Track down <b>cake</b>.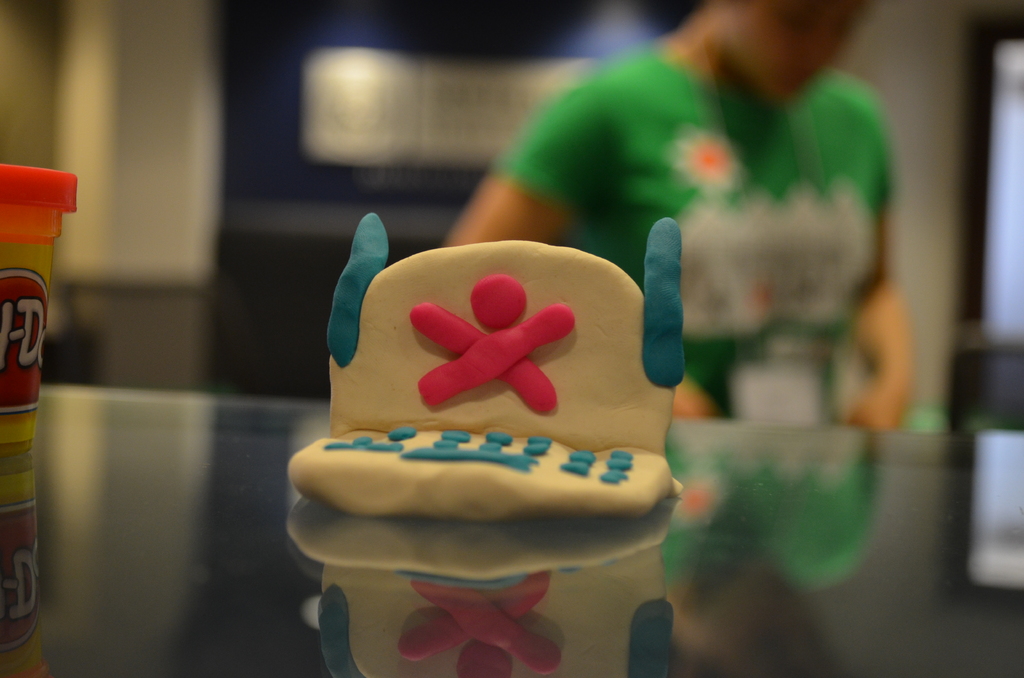
Tracked to locate(280, 213, 685, 515).
